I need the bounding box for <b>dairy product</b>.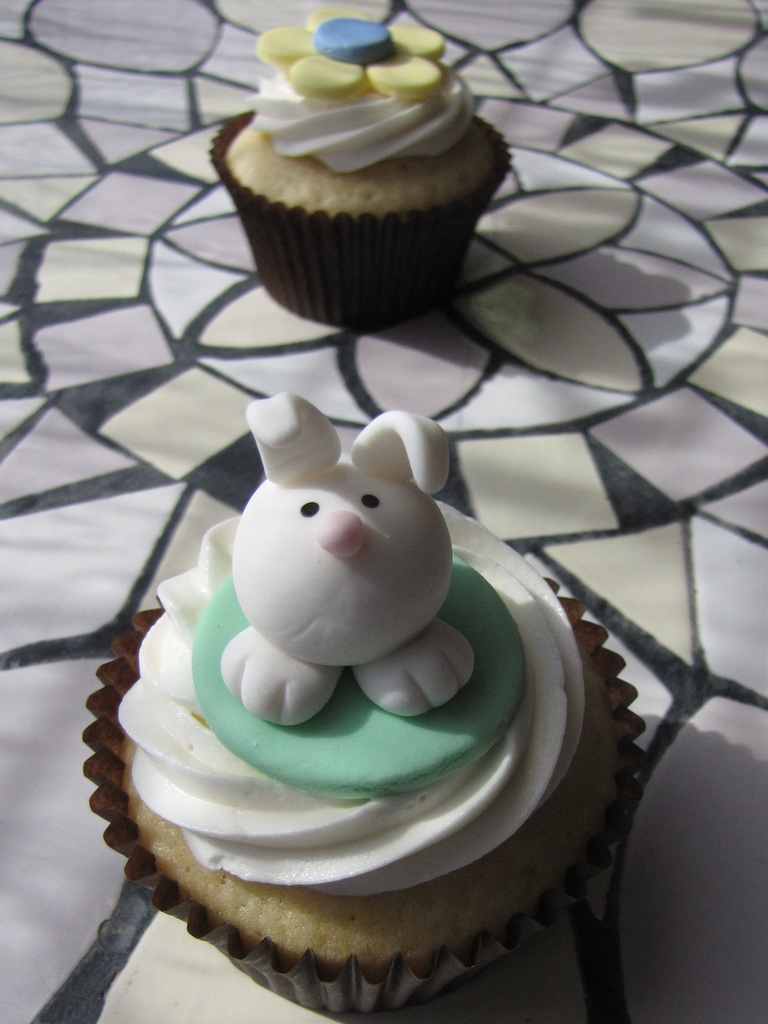
Here it is: rect(148, 483, 573, 963).
